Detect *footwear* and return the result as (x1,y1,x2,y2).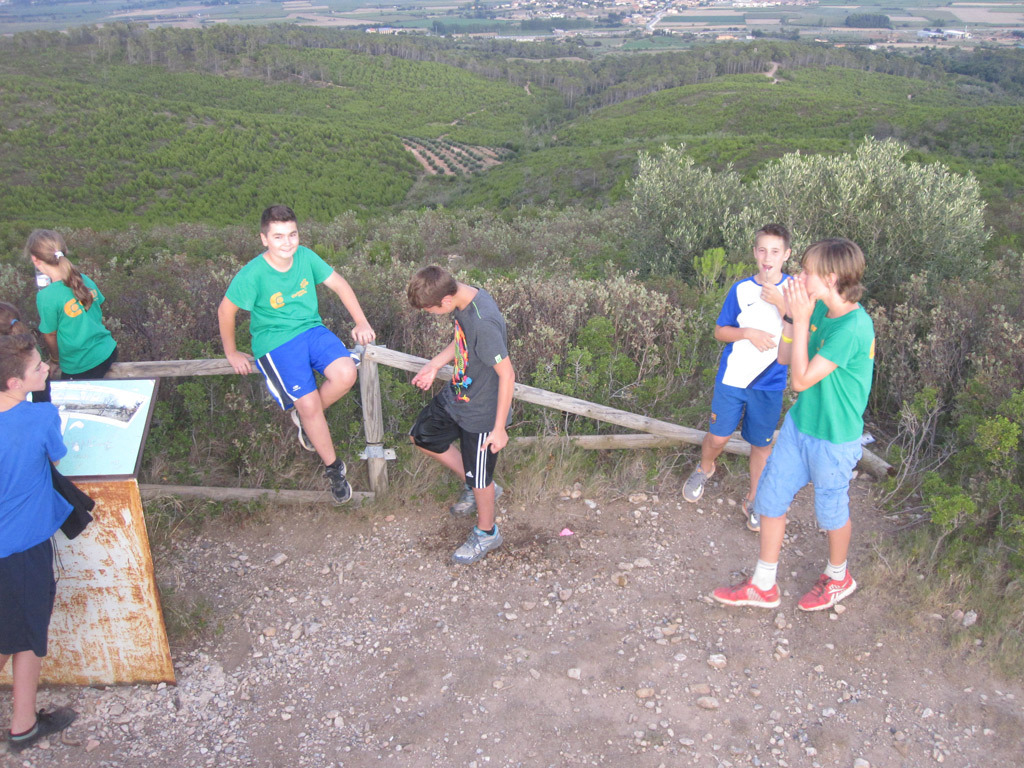
(319,457,350,506).
